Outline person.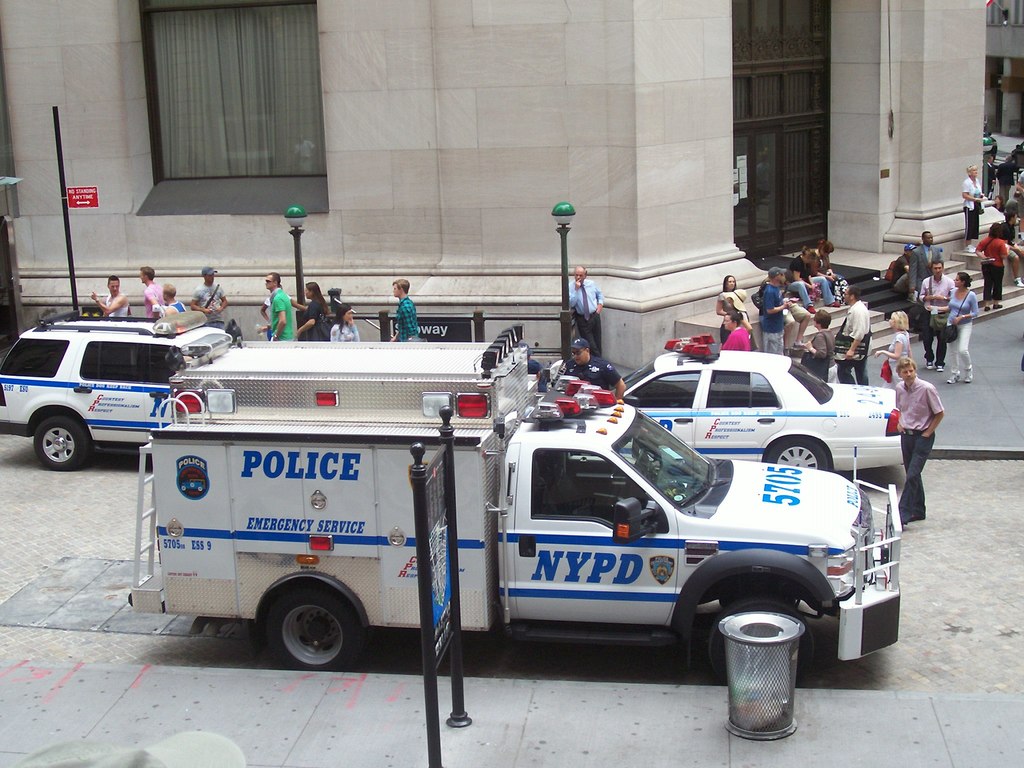
Outline: {"left": 800, "top": 305, "right": 837, "bottom": 381}.
